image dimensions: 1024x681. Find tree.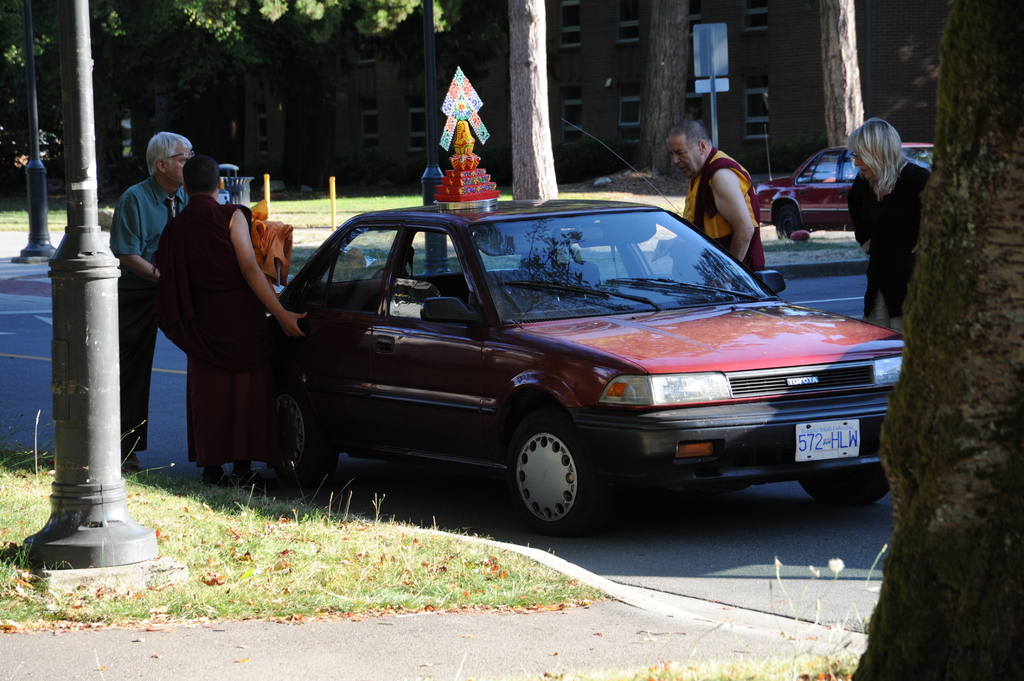
box=[814, 0, 868, 156].
